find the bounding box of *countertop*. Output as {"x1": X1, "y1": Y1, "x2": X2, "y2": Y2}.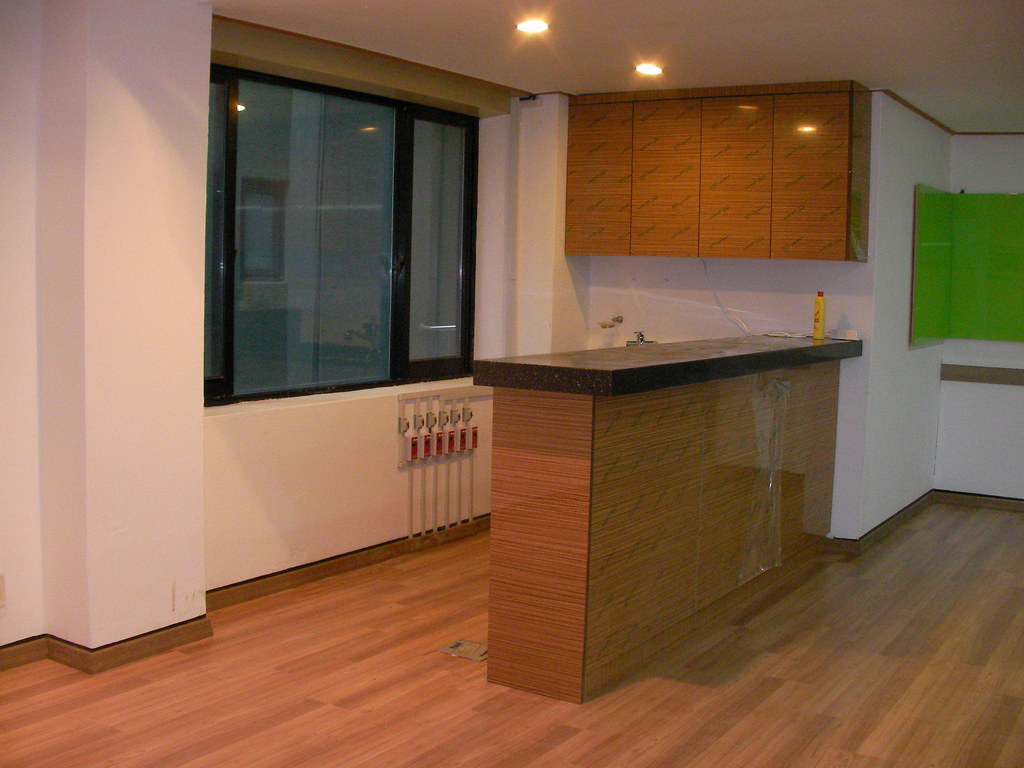
{"x1": 468, "y1": 328, "x2": 864, "y2": 396}.
